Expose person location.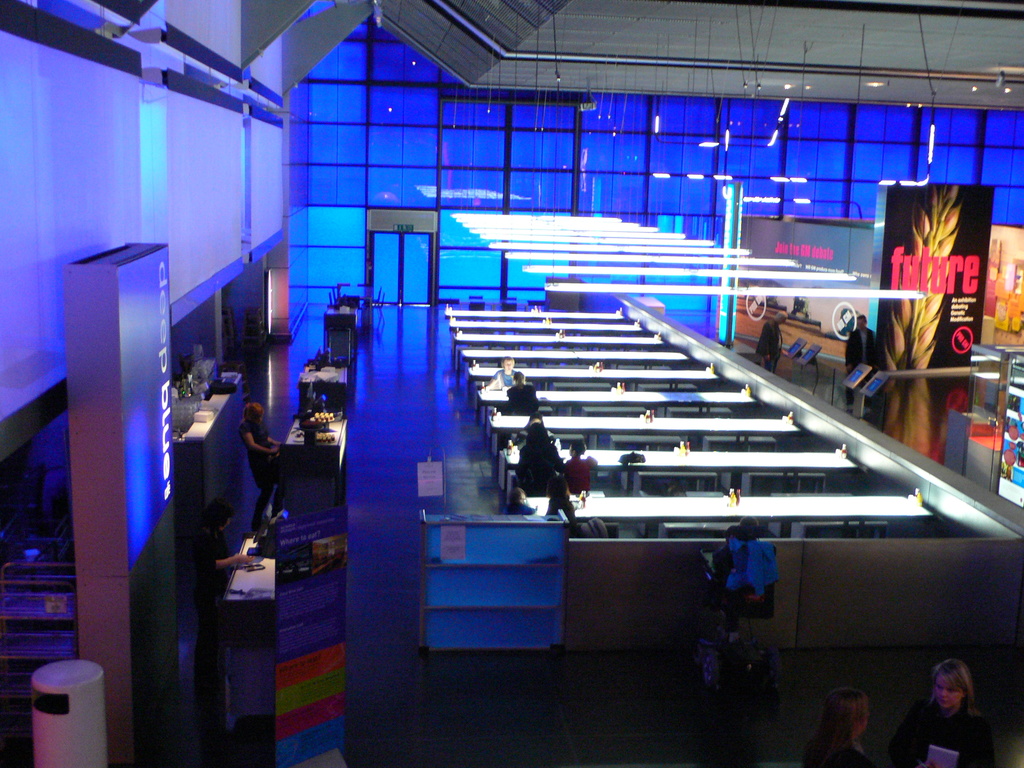
Exposed at detection(239, 403, 283, 517).
